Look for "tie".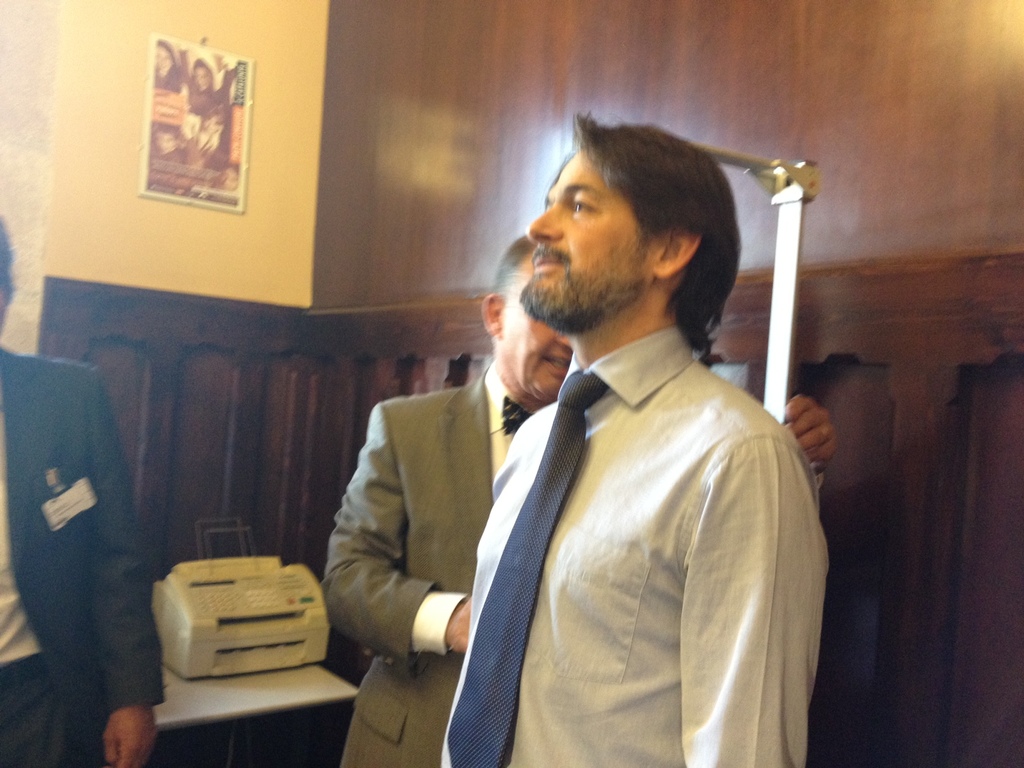
Found: detection(499, 396, 533, 435).
